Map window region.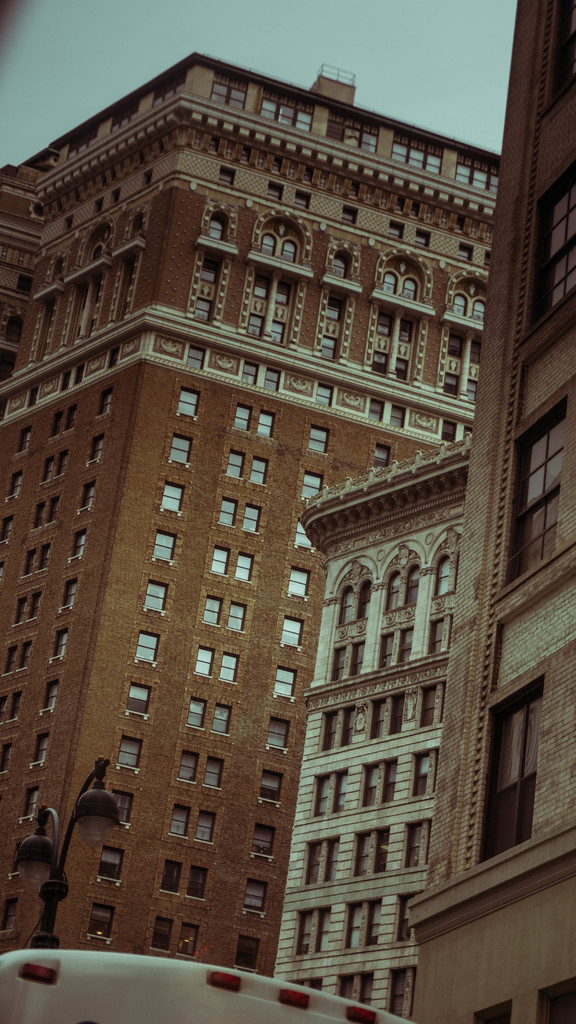
Mapped to select_region(151, 910, 195, 959).
